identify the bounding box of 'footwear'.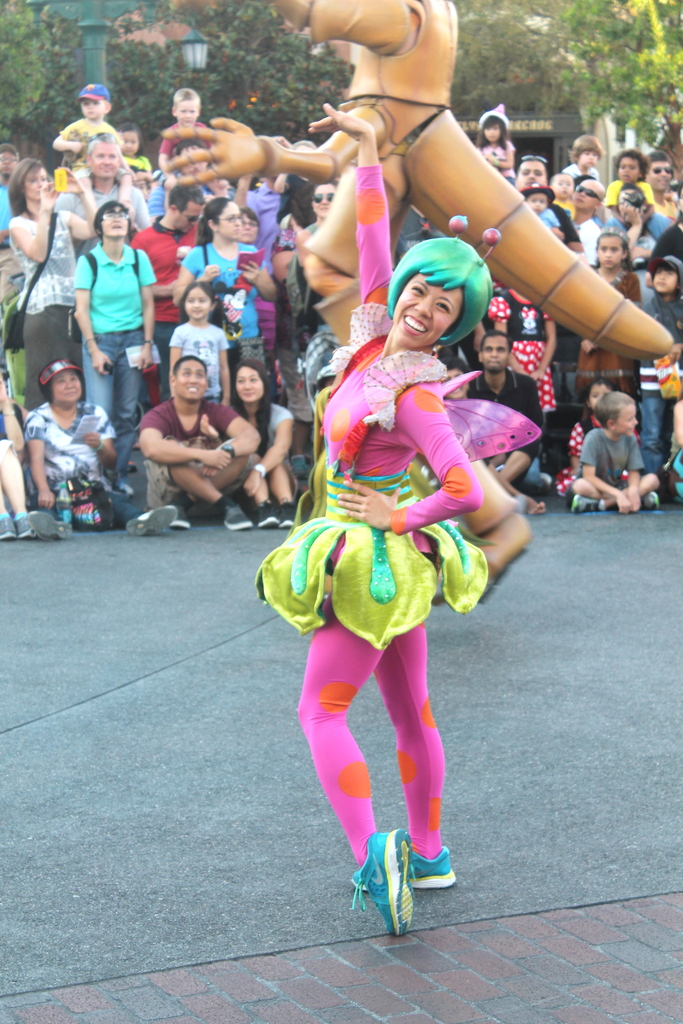
box(568, 491, 605, 517).
